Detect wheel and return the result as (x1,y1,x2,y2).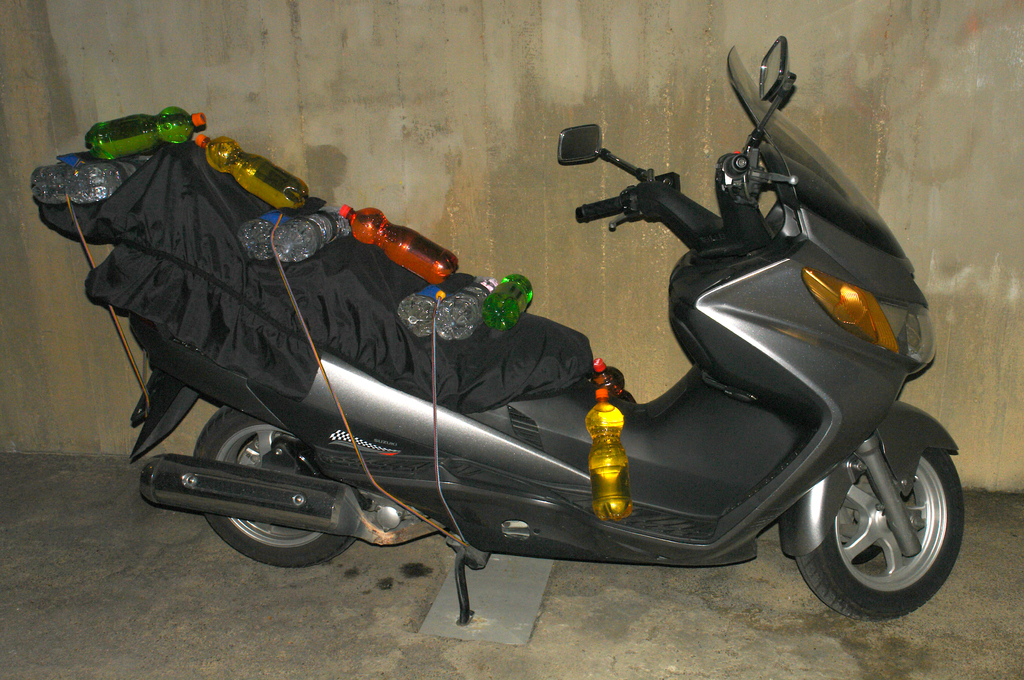
(193,408,367,565).
